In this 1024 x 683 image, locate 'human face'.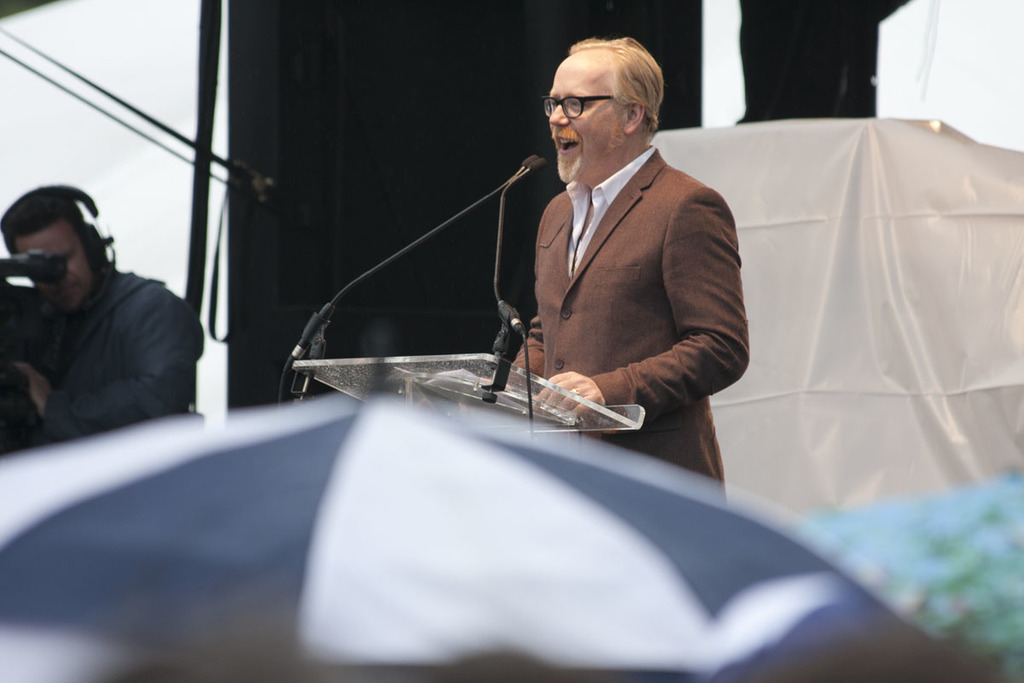
Bounding box: {"left": 546, "top": 65, "right": 621, "bottom": 176}.
